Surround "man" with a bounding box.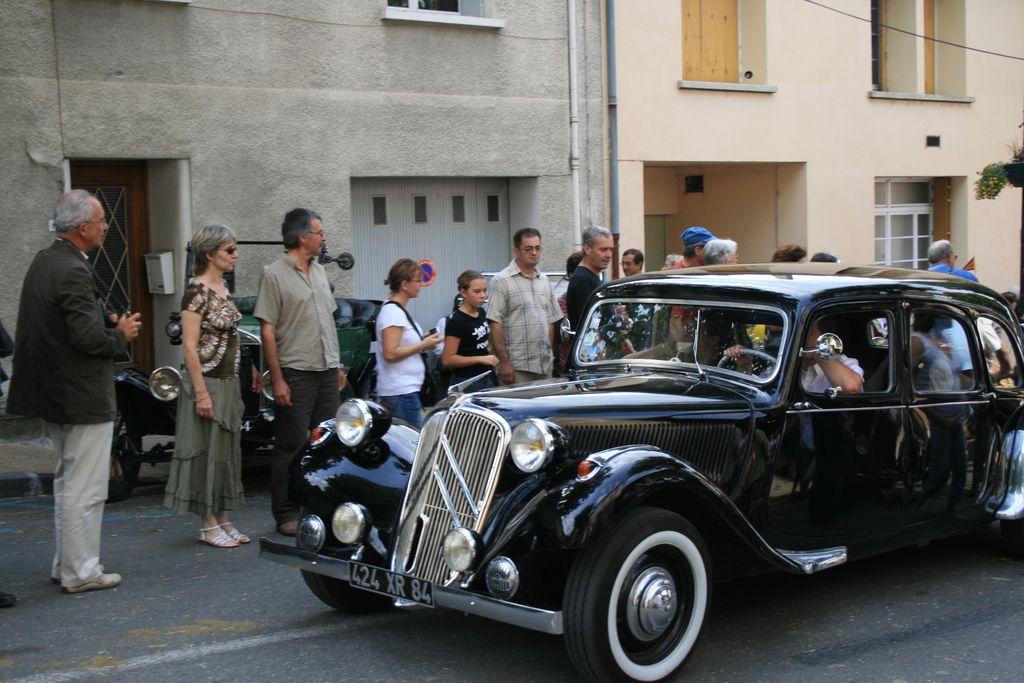
{"x1": 568, "y1": 217, "x2": 614, "y2": 331}.
